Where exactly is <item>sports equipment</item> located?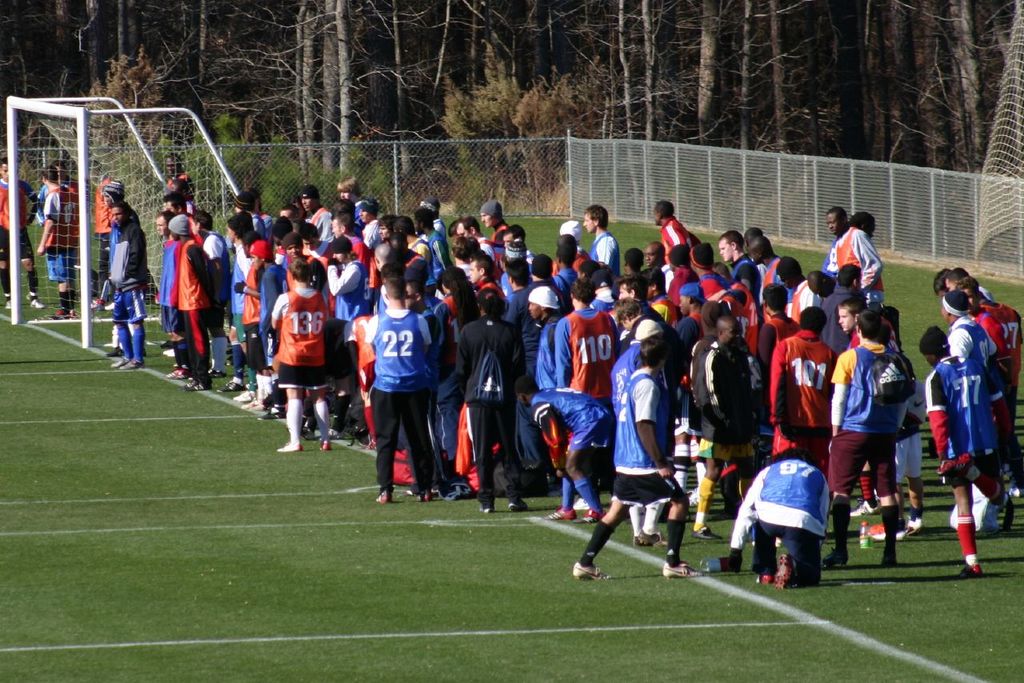
Its bounding box is box(665, 561, 702, 577).
